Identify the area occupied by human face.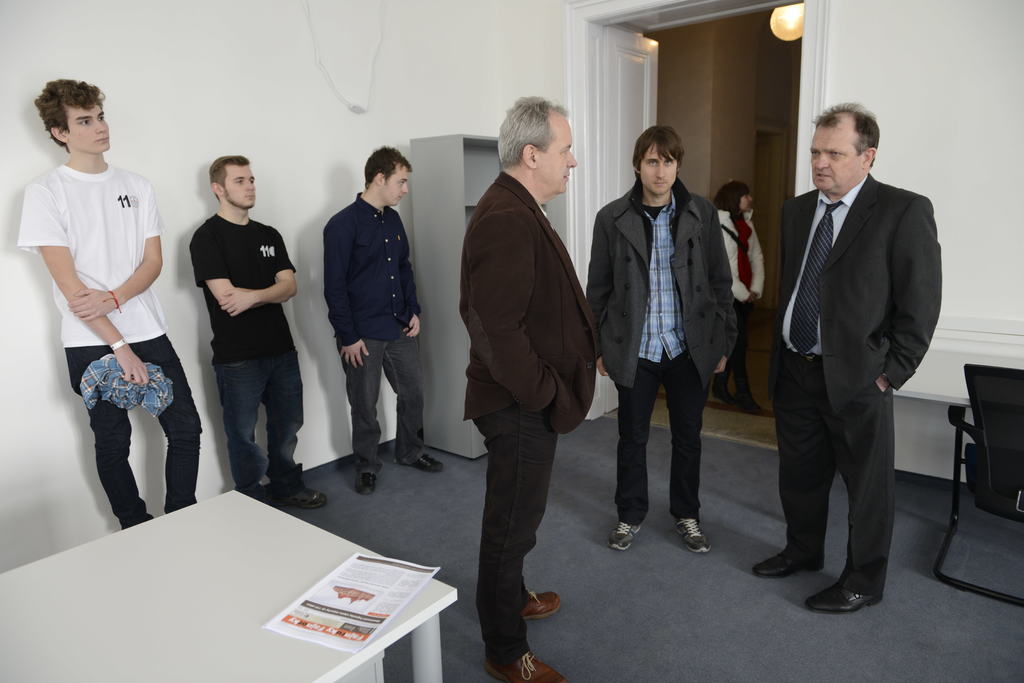
Area: <bbox>807, 126, 862, 191</bbox>.
